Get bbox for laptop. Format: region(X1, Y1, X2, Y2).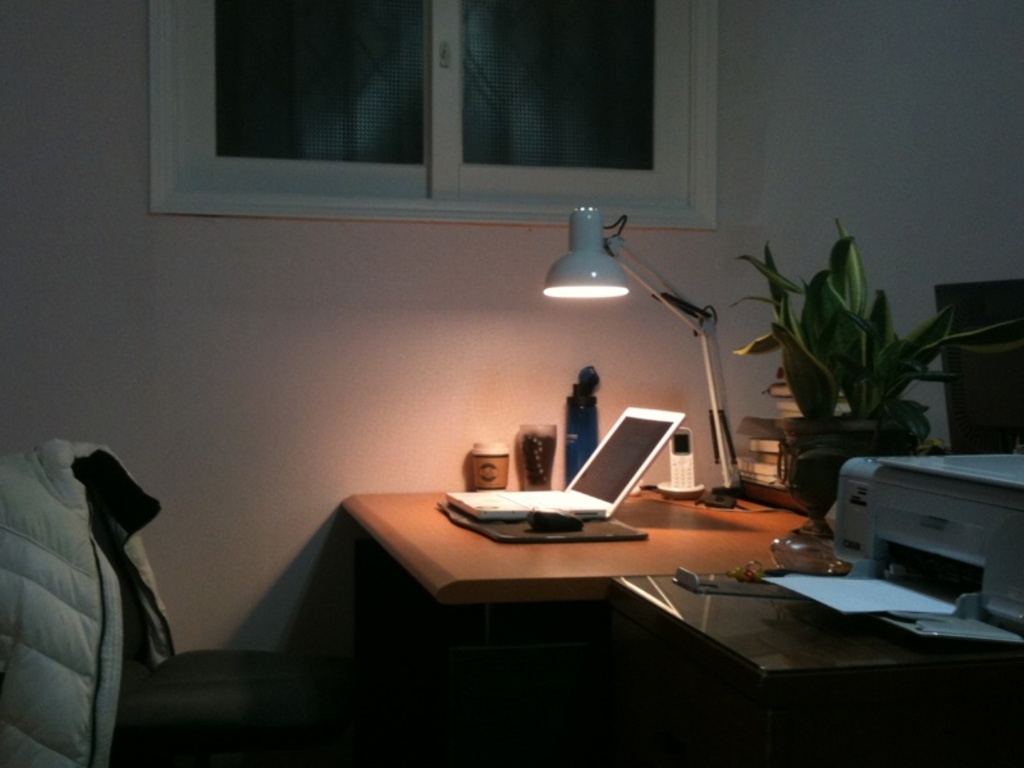
region(444, 403, 685, 521).
